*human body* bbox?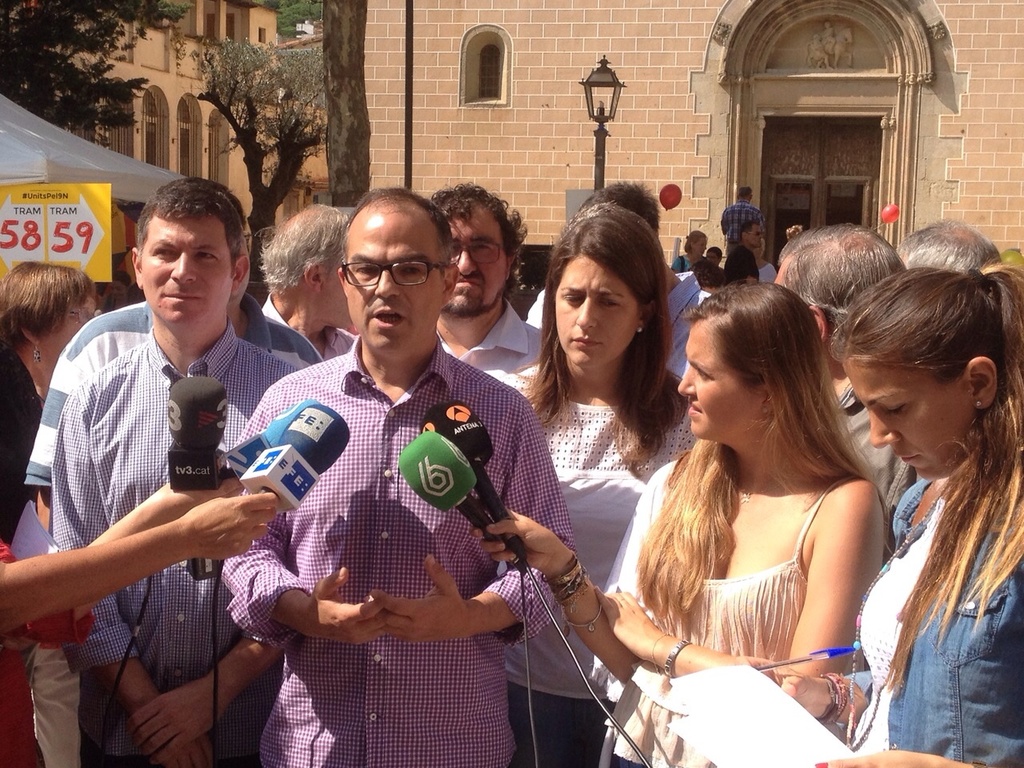
<bbox>662, 278, 714, 384</bbox>
